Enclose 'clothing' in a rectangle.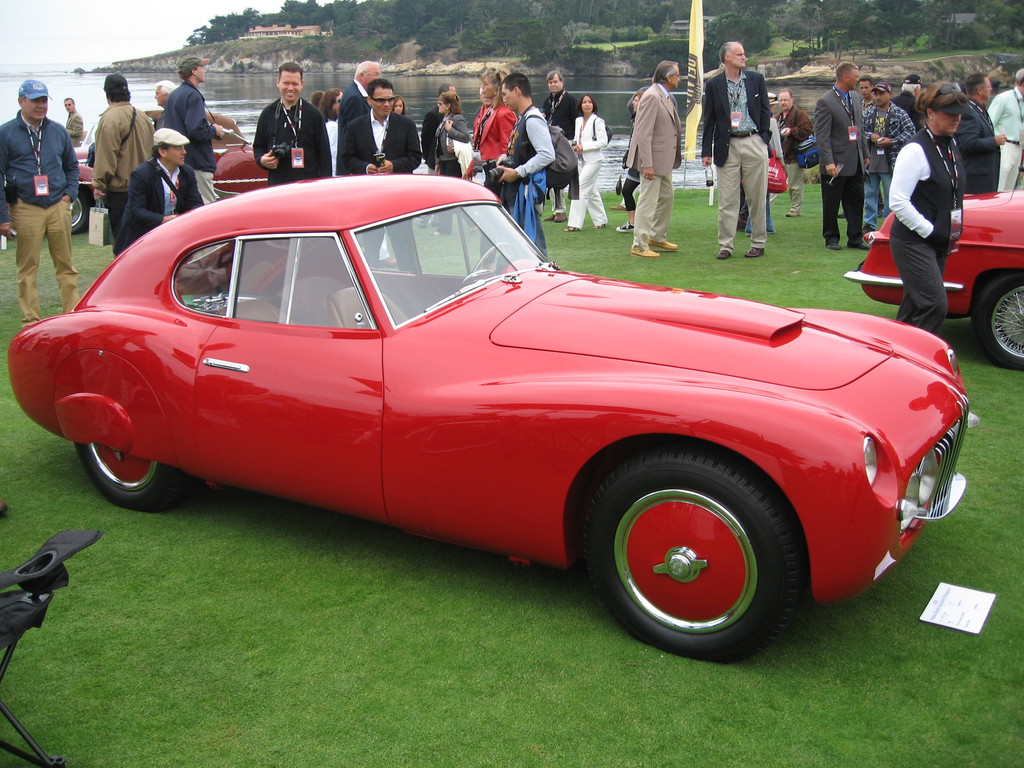
pyautogui.locateOnScreen(164, 74, 236, 212).
